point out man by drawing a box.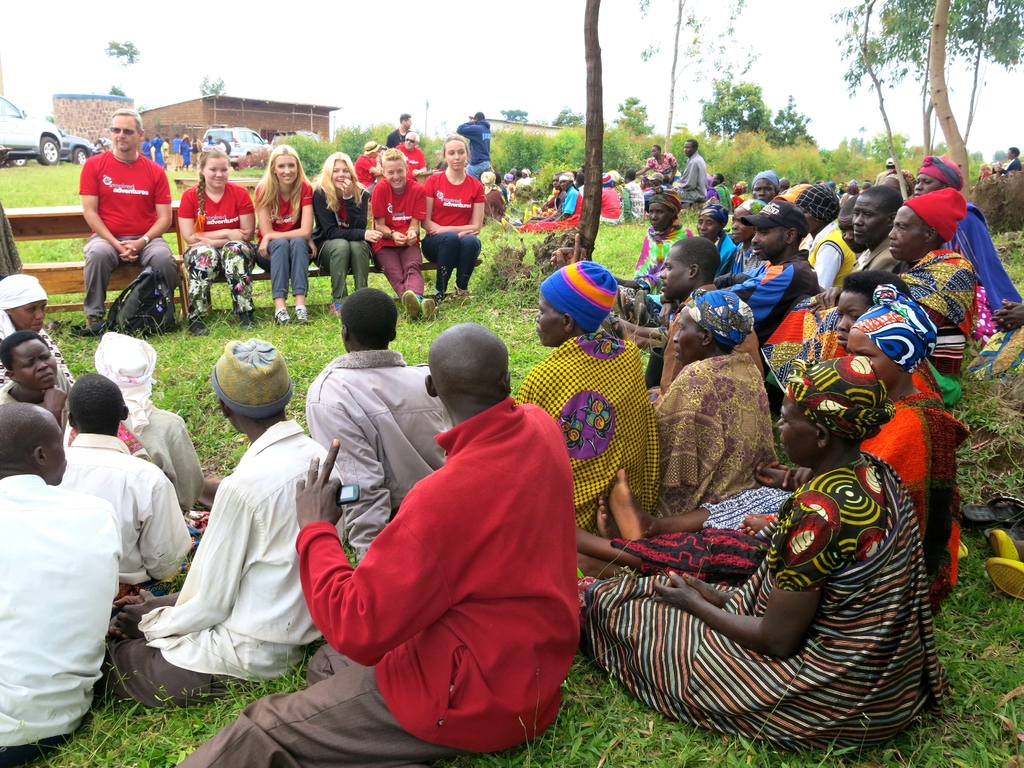
bbox=[874, 157, 895, 186].
